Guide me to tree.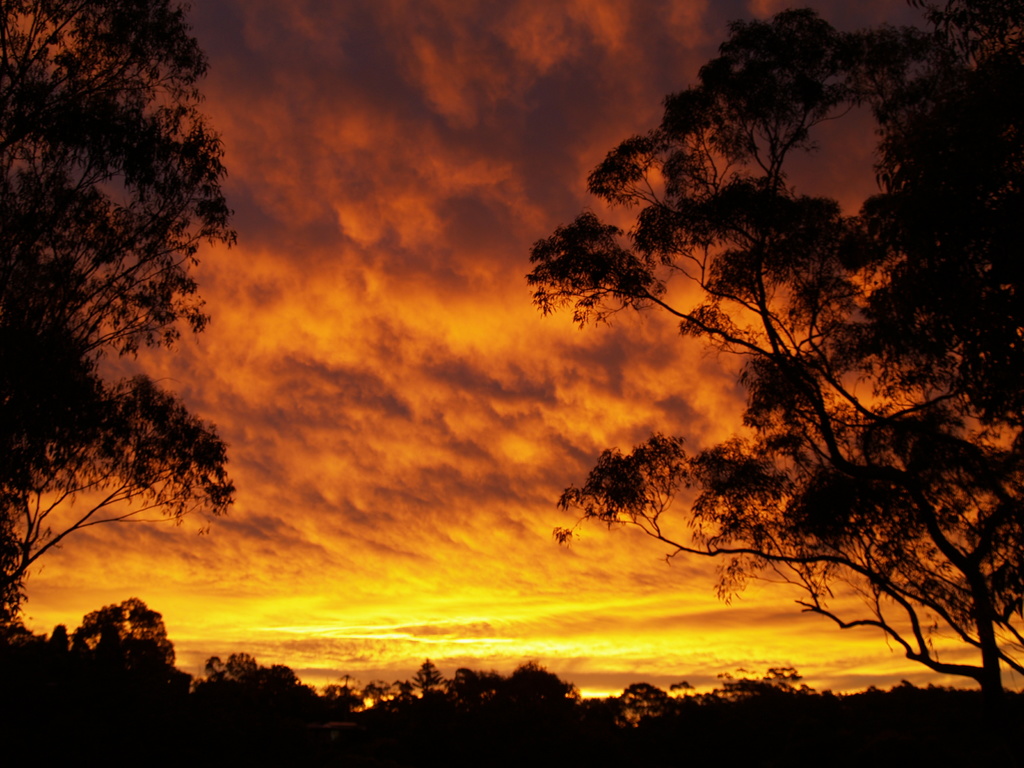
Guidance: [x1=620, y1=679, x2=673, y2=713].
